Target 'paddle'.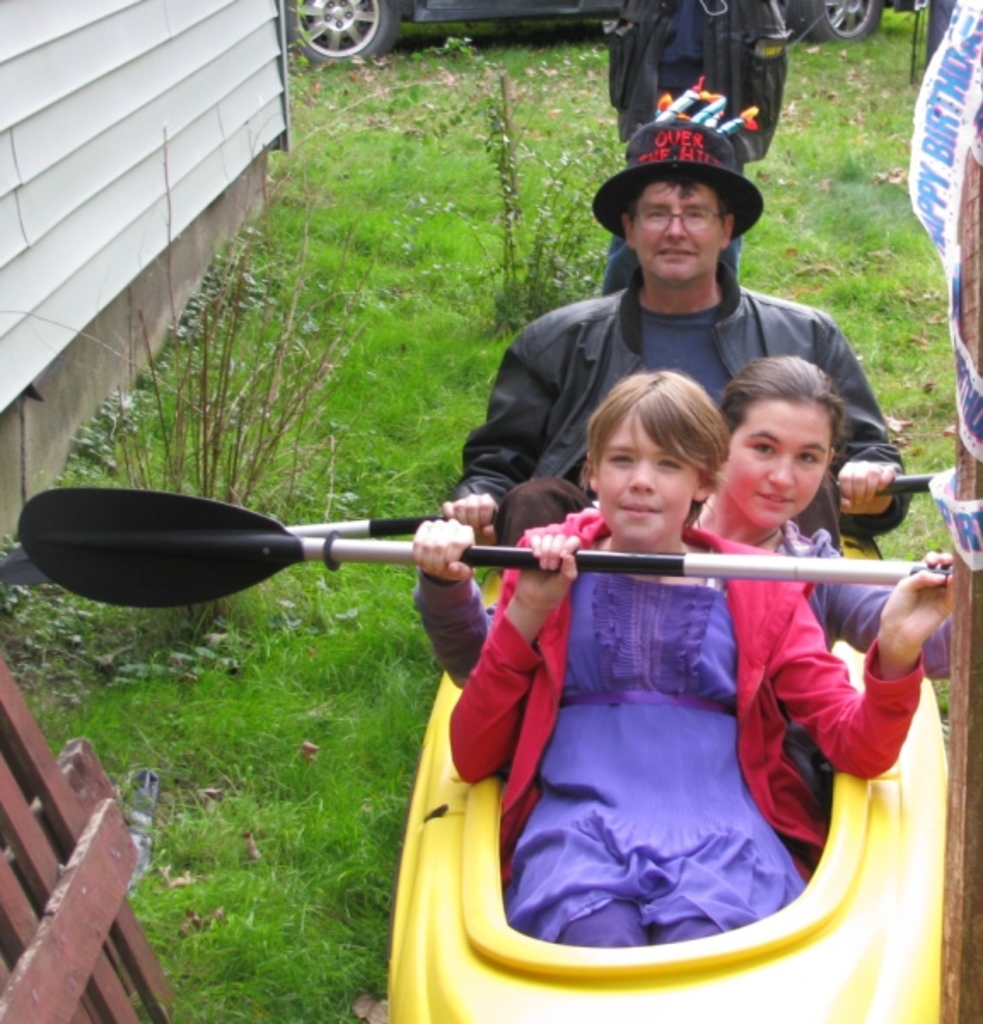
Target region: x1=12 y1=488 x2=944 y2=611.
